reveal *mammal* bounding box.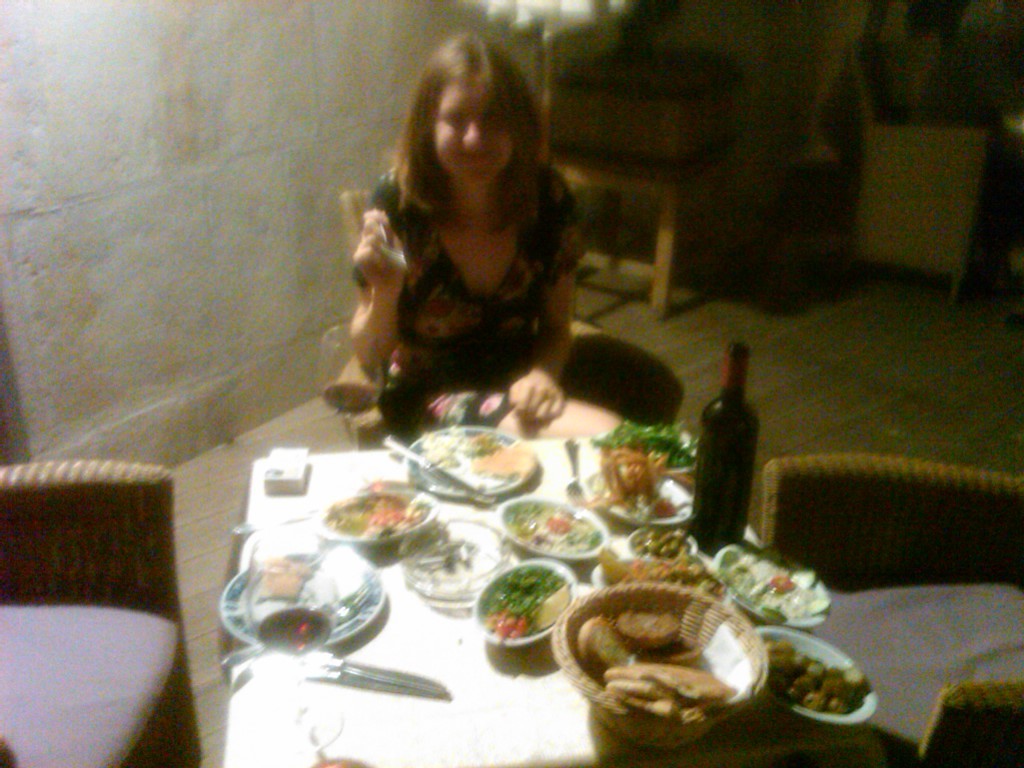
Revealed: bbox=[349, 30, 682, 430].
